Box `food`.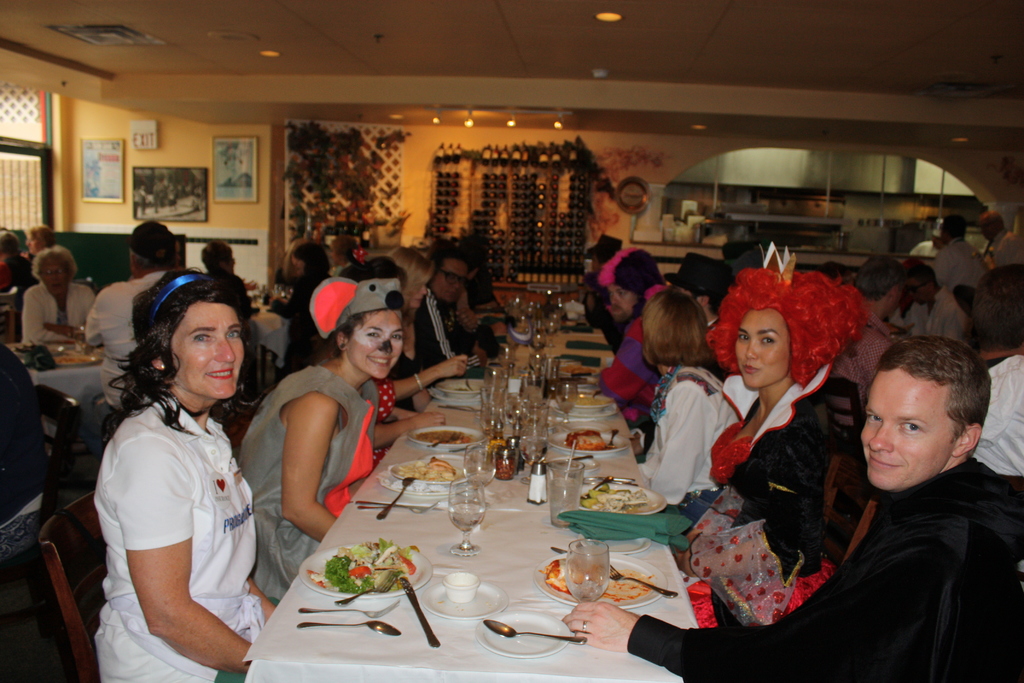
<box>575,394,606,407</box>.
